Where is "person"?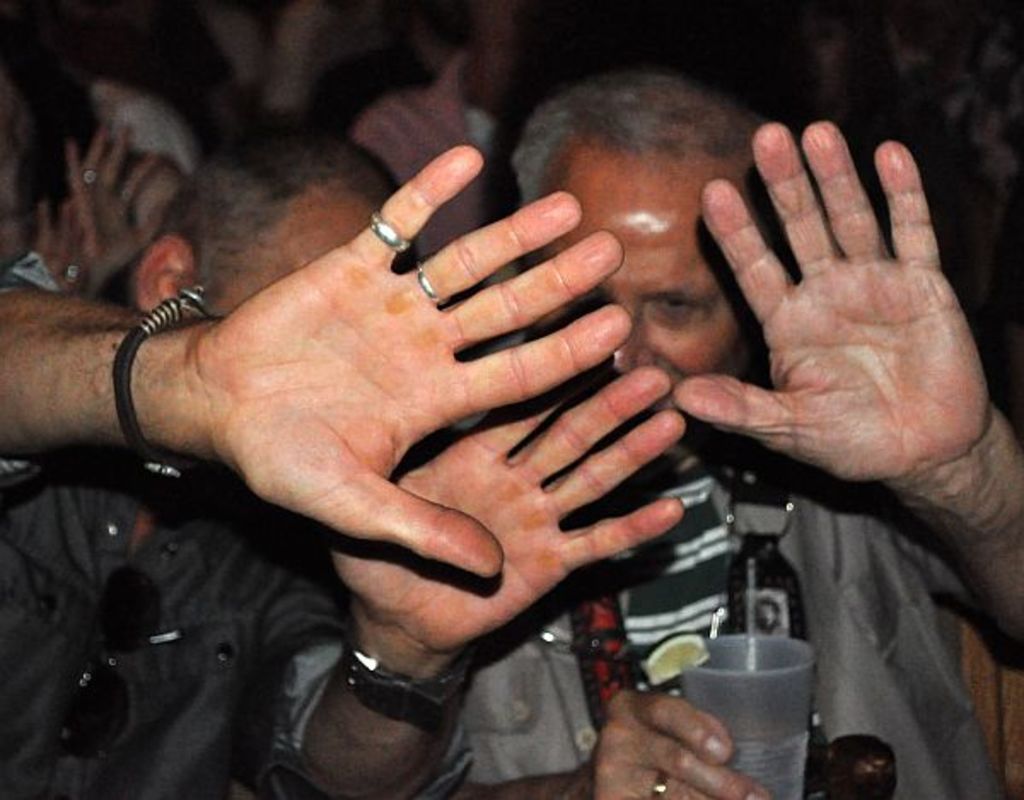
region(0, 75, 179, 297).
